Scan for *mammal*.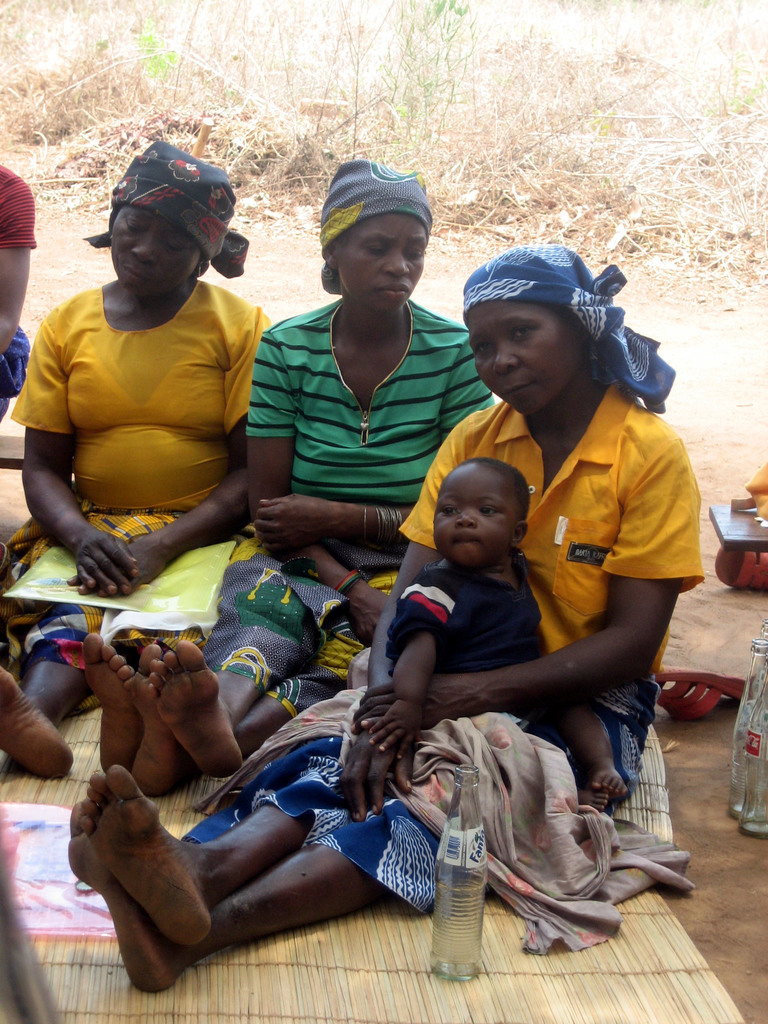
Scan result: pyautogui.locateOnScreen(129, 162, 508, 799).
